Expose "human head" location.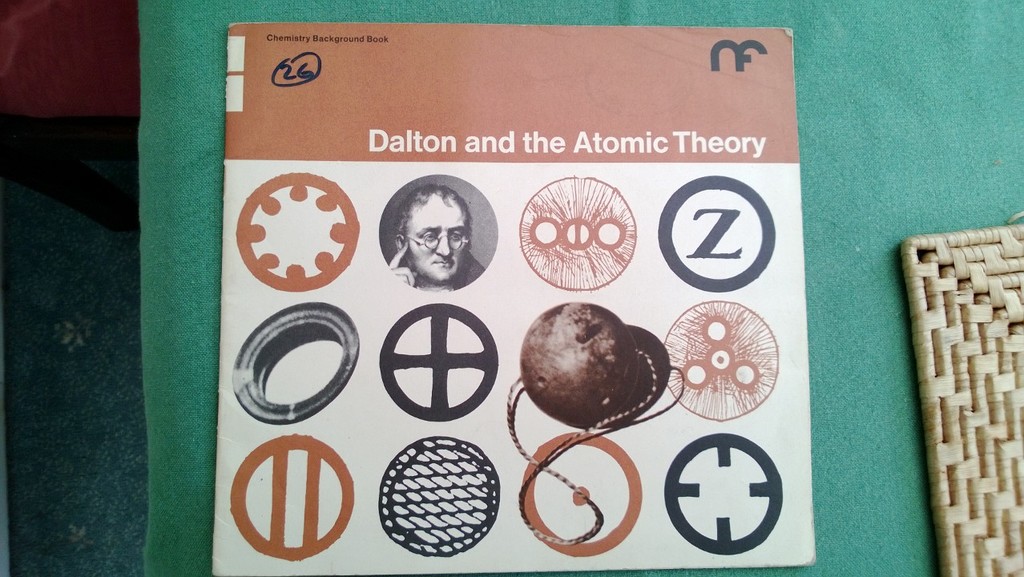
Exposed at <bbox>381, 184, 478, 284</bbox>.
